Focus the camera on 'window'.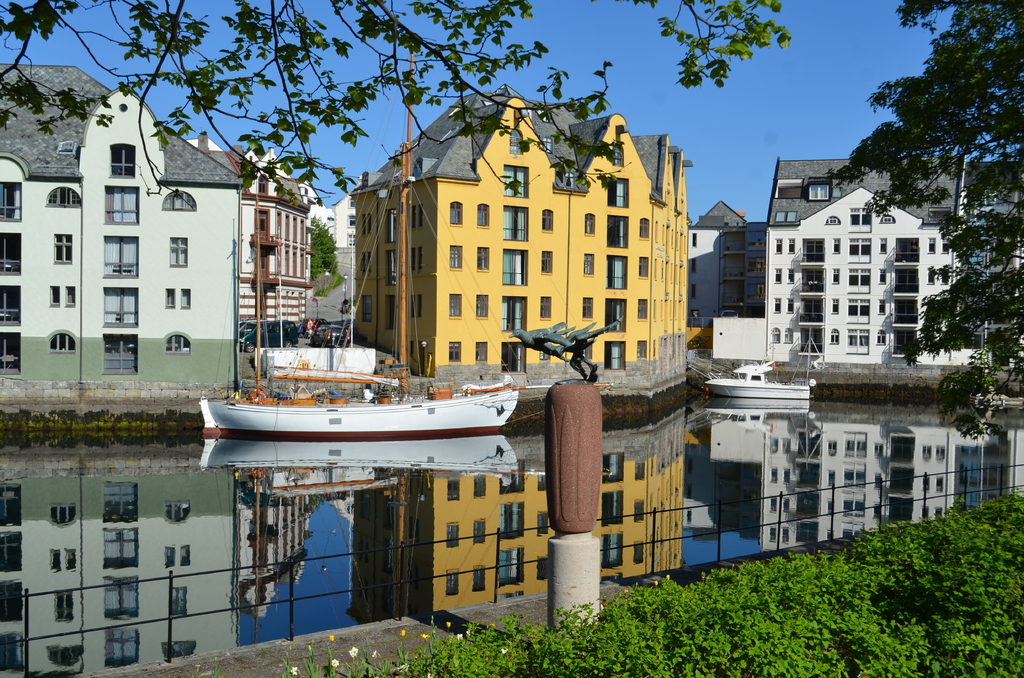
Focus region: BBox(449, 342, 463, 360).
